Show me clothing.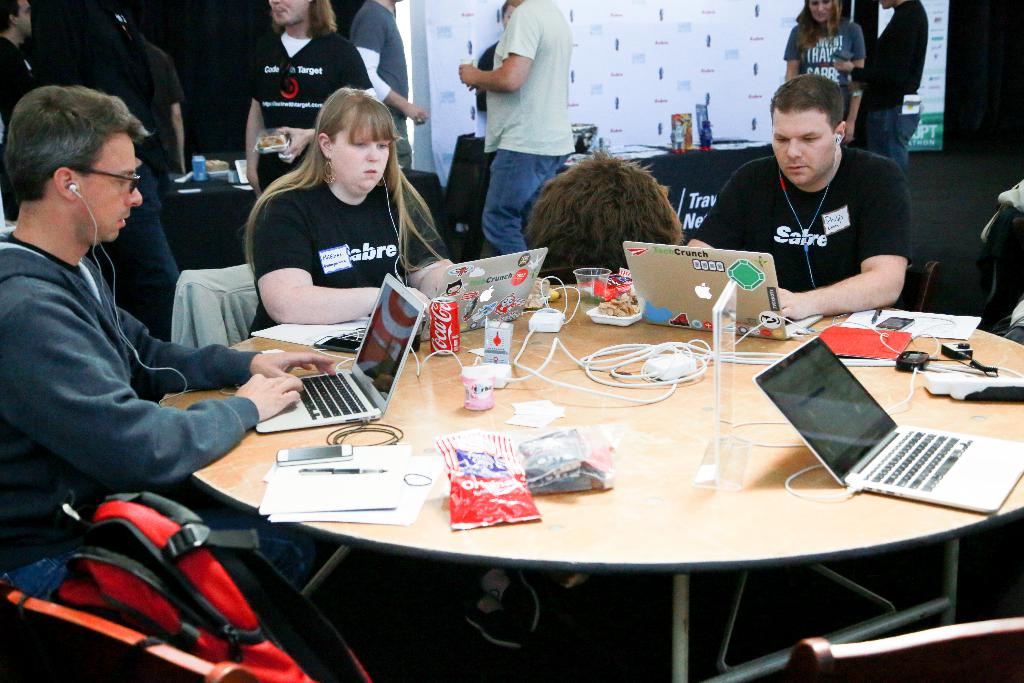
clothing is here: <region>345, 0, 412, 163</region>.
